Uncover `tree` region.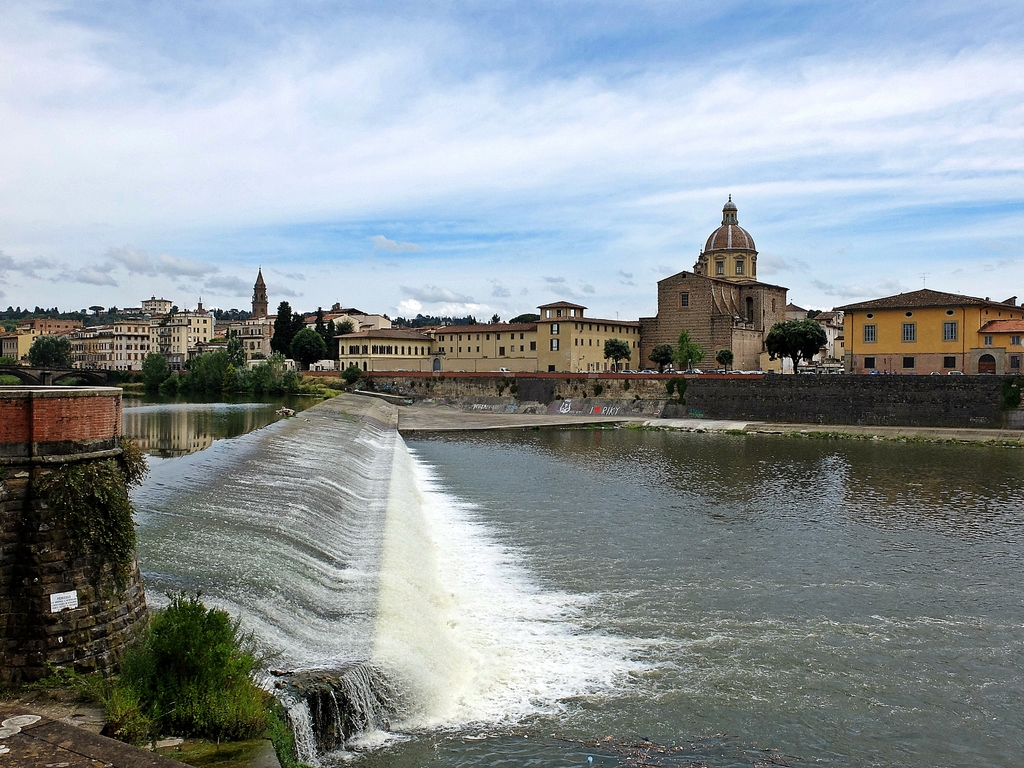
Uncovered: left=650, top=340, right=675, bottom=369.
